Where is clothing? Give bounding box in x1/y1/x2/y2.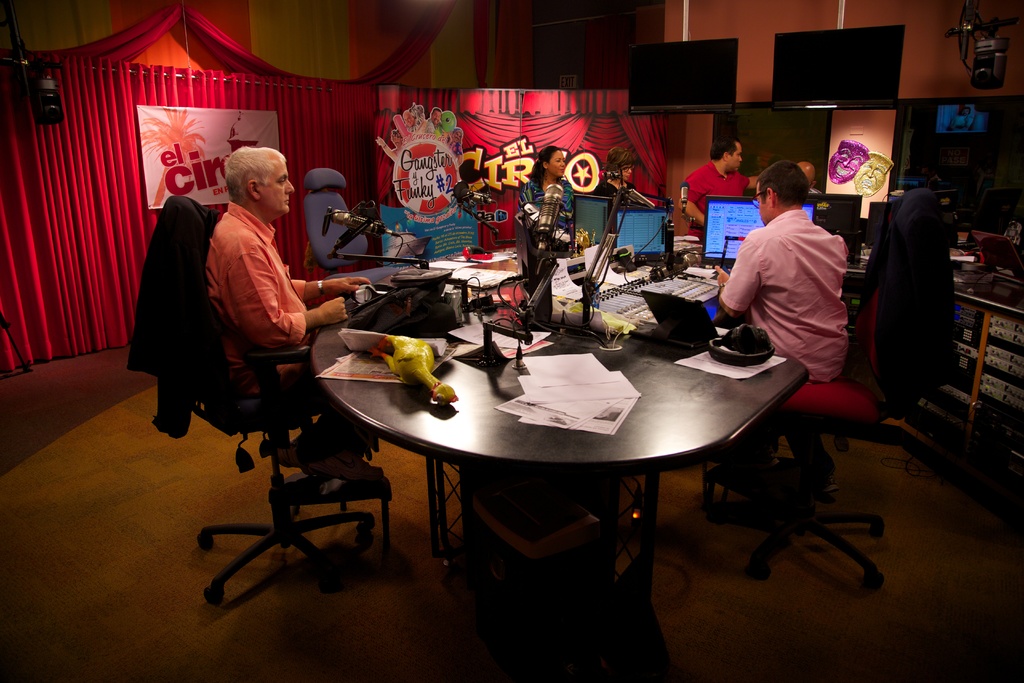
425/115/444/138.
